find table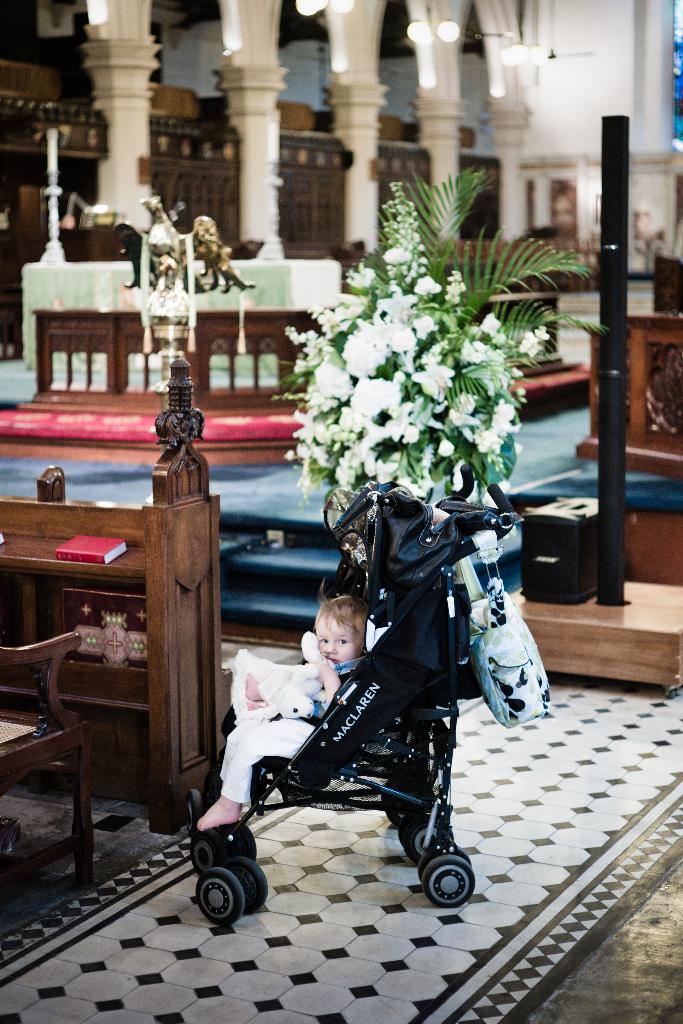
bbox(21, 259, 340, 379)
